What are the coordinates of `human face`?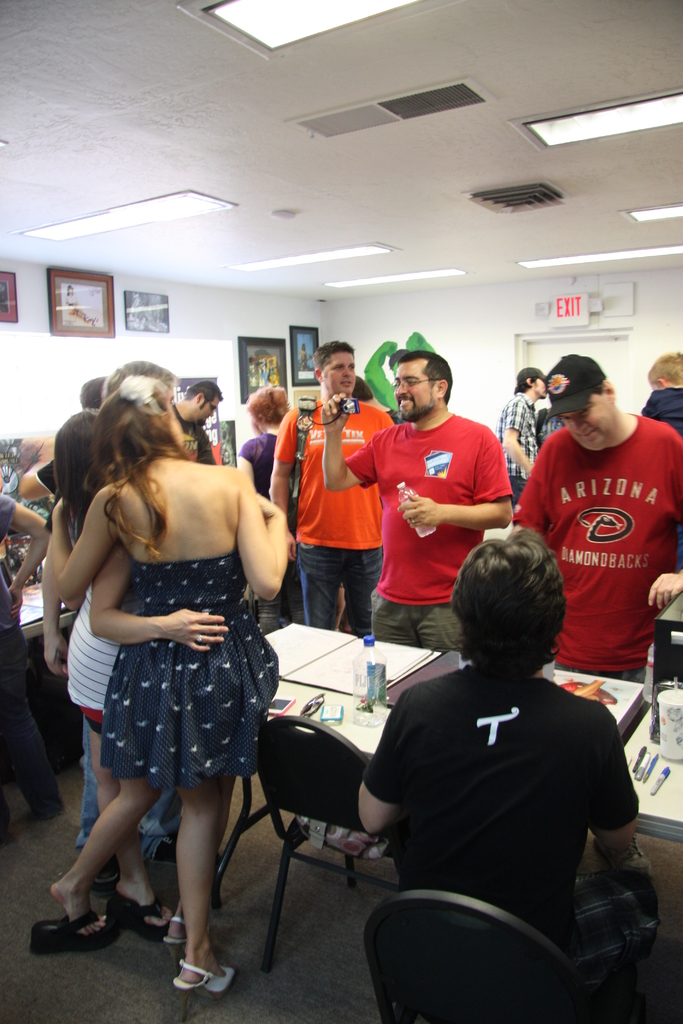
x1=325 y1=358 x2=353 y2=392.
